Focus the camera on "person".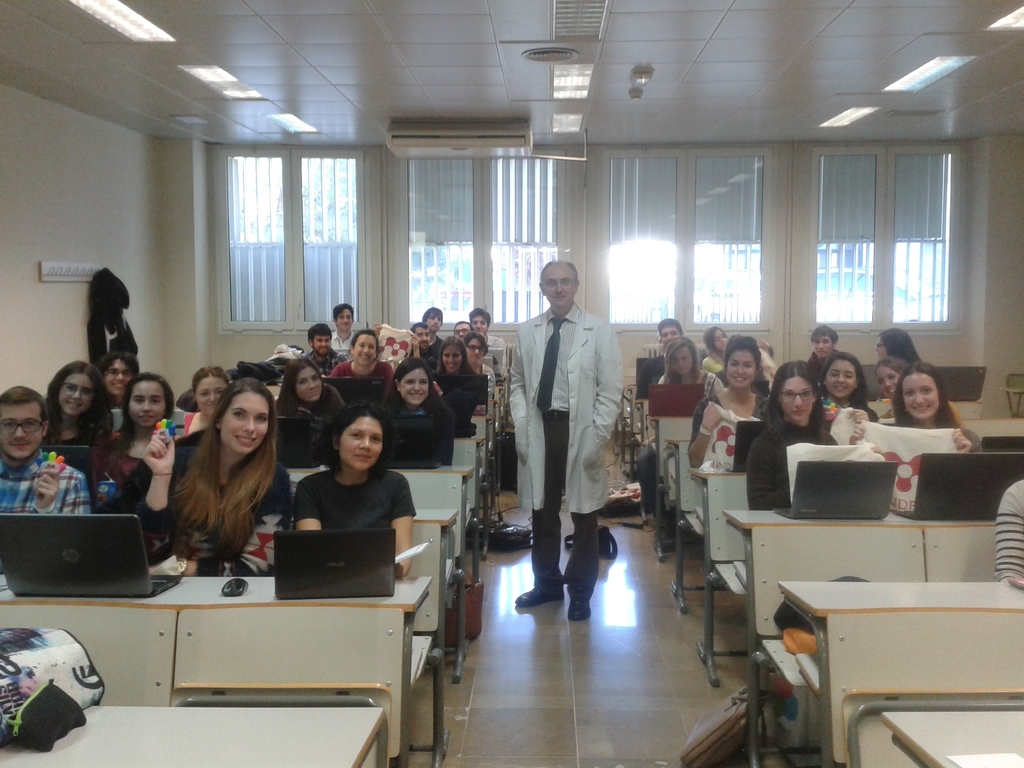
Focus region: box(381, 357, 456, 467).
